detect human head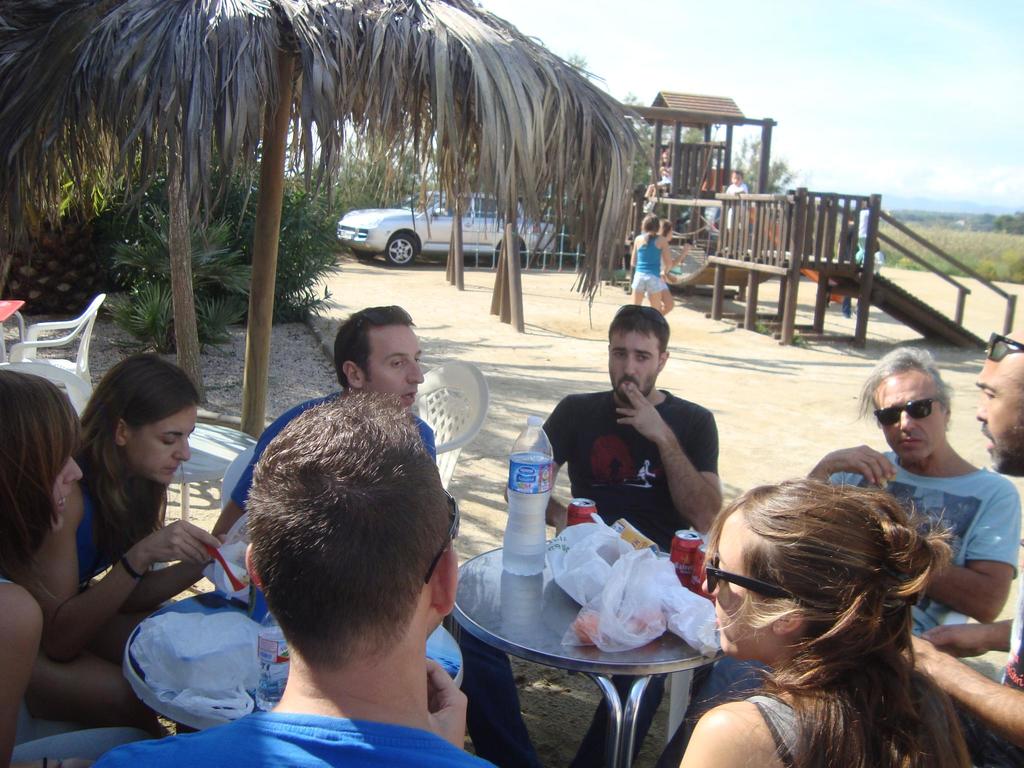
<bbox>0, 372, 83, 536</bbox>
